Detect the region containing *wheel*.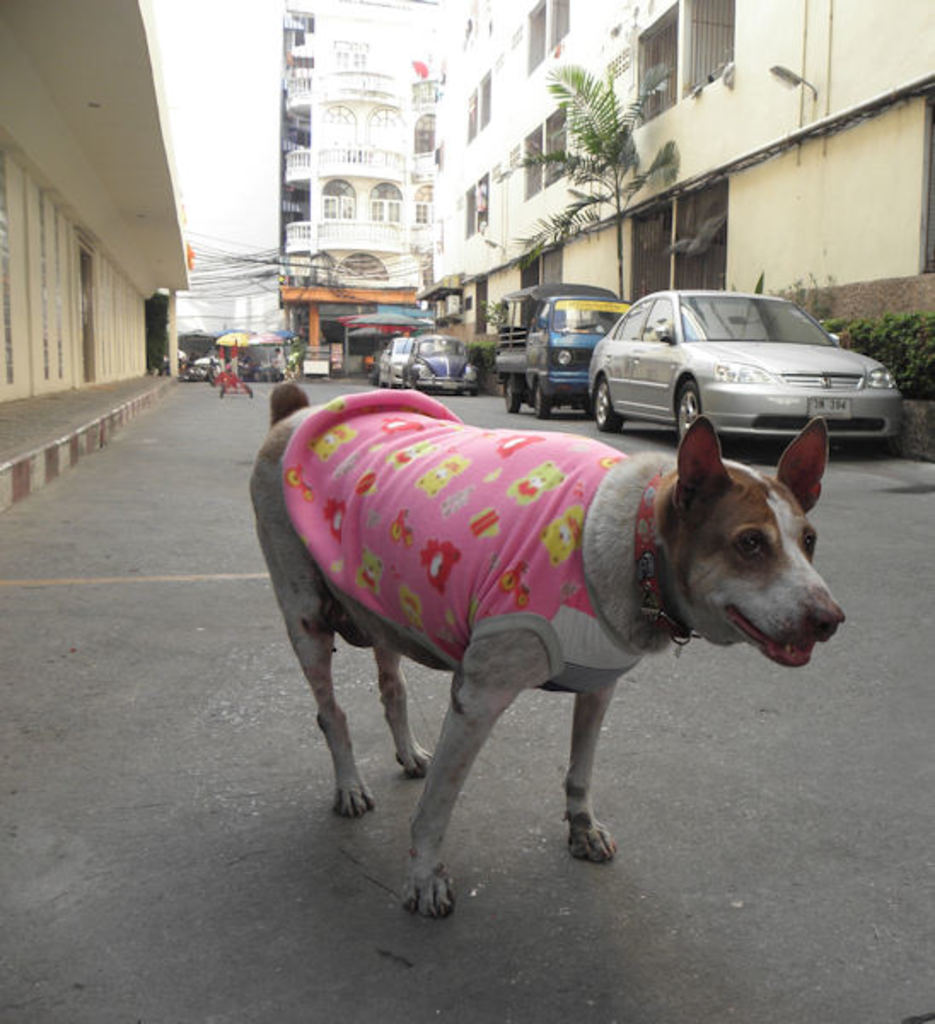
bbox=(507, 379, 522, 411).
